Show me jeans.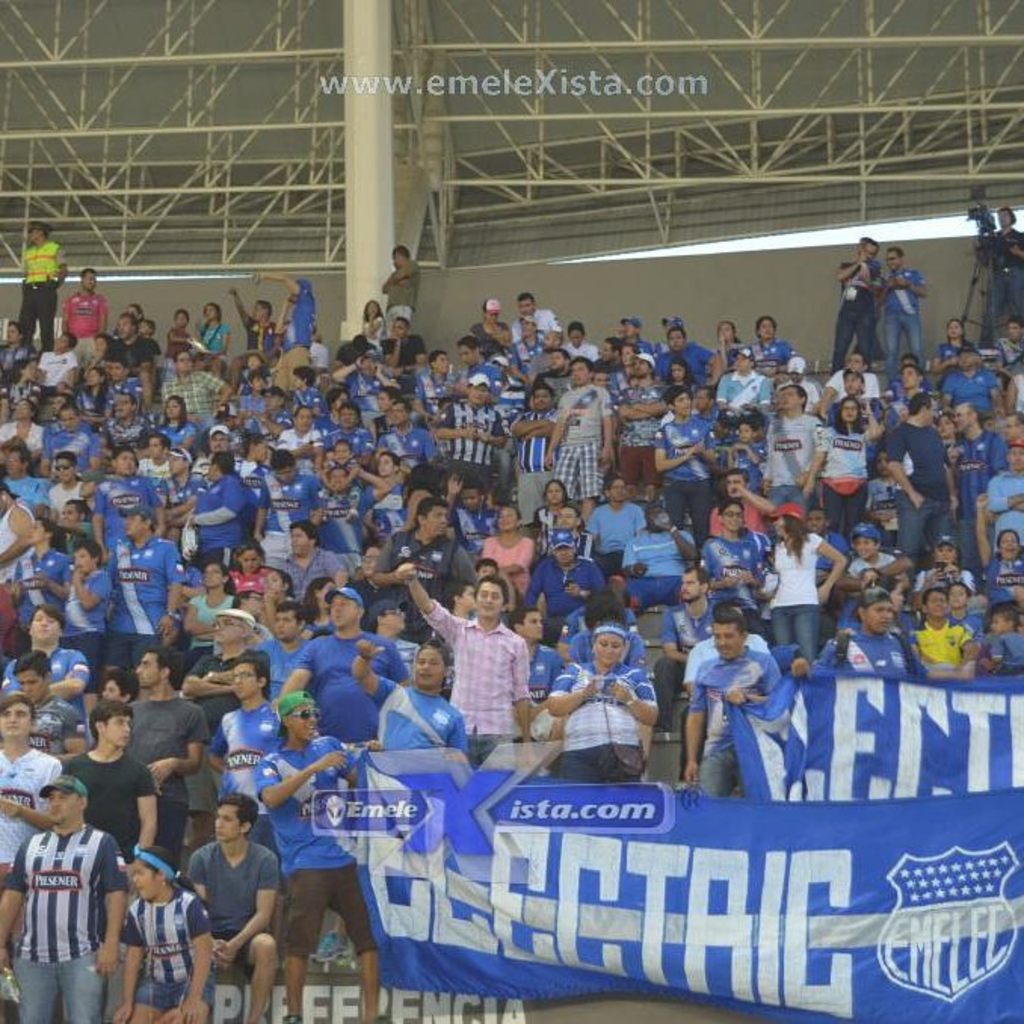
jeans is here: [770, 606, 819, 663].
